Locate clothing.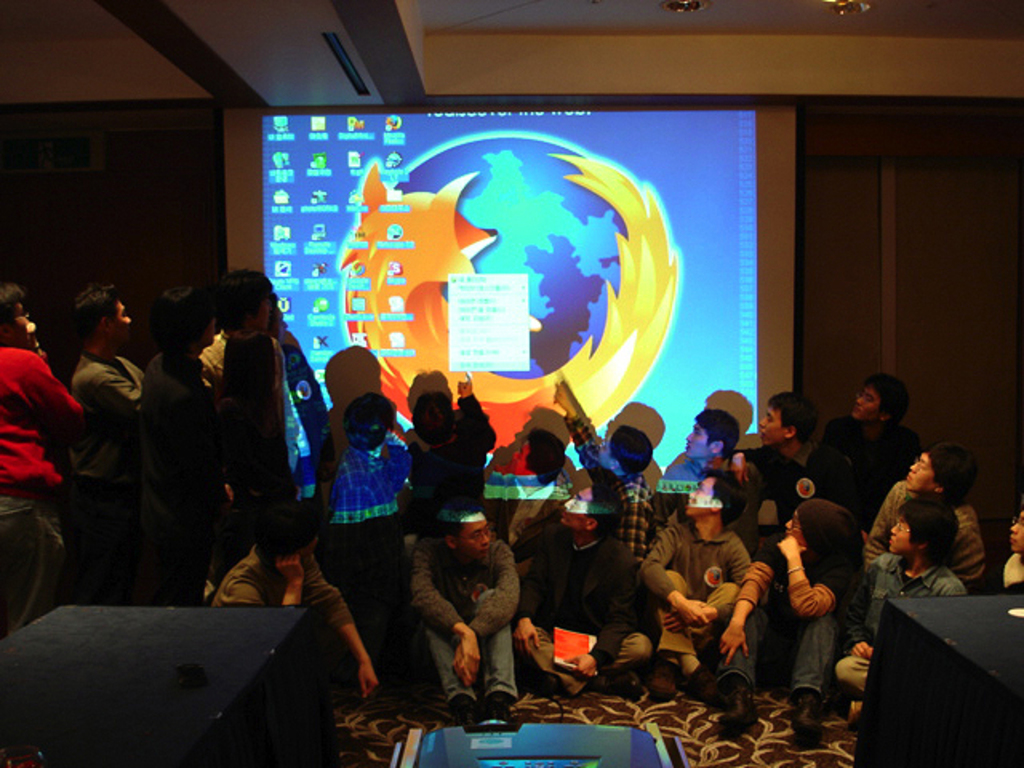
Bounding box: {"left": 819, "top": 405, "right": 915, "bottom": 544}.
